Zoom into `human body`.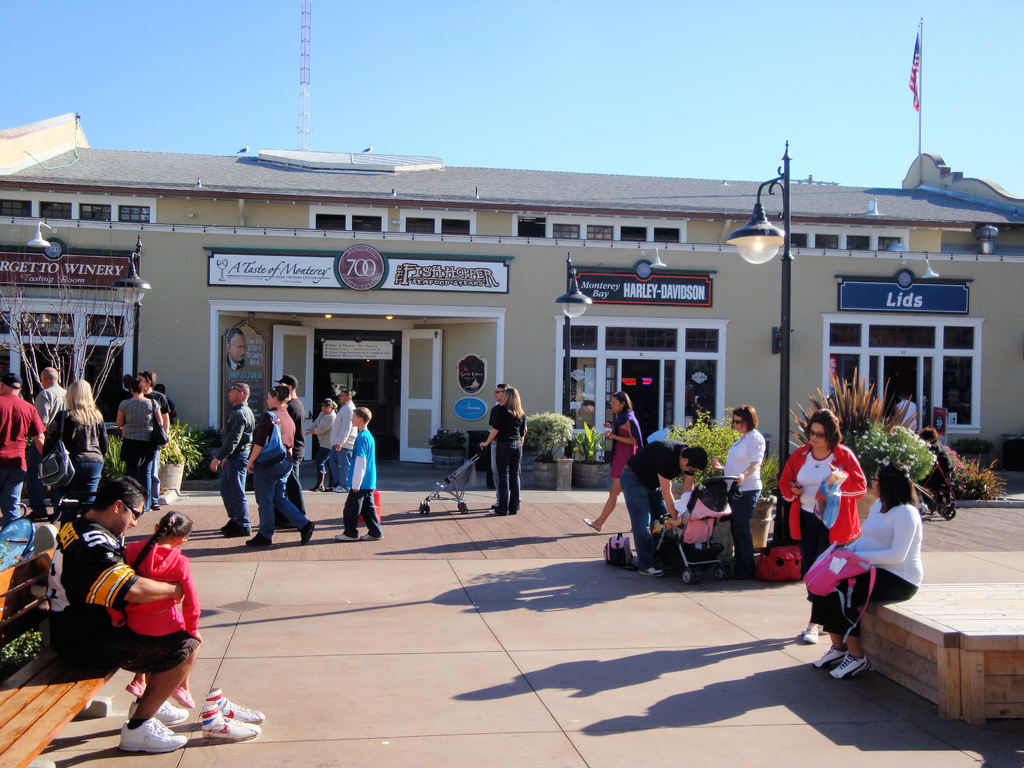
Zoom target: rect(660, 495, 716, 572).
